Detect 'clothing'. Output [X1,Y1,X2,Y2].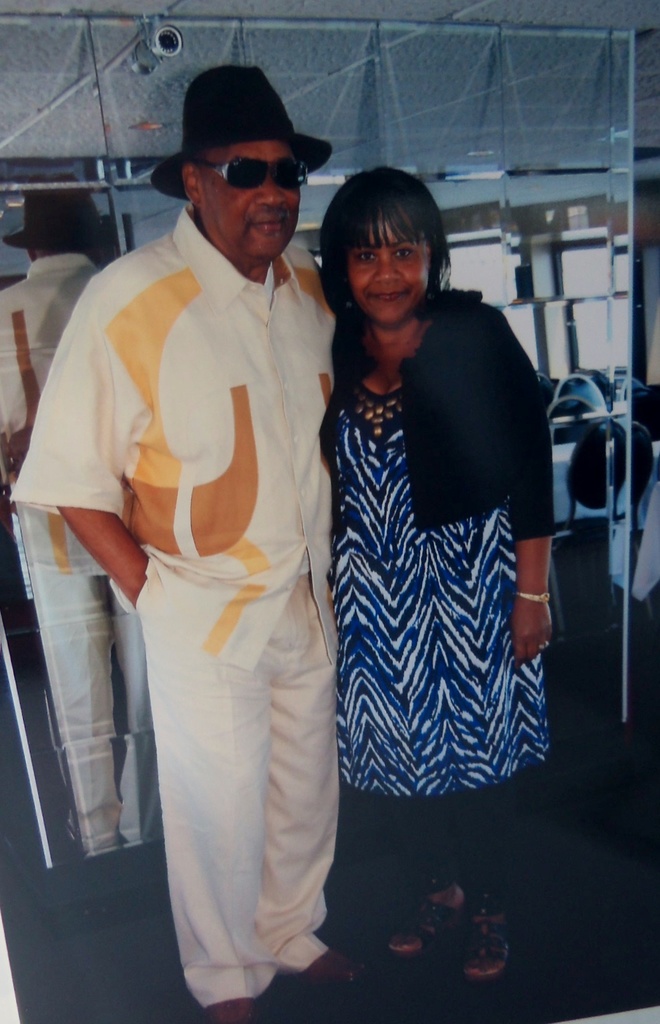
[6,204,377,996].
